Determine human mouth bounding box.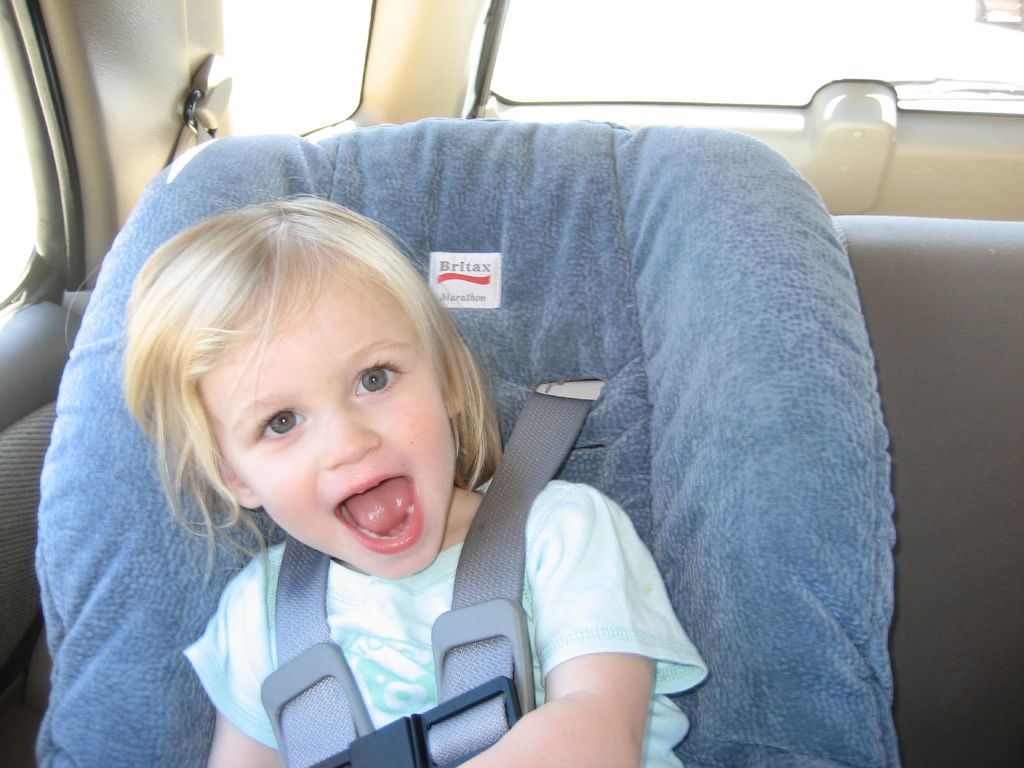
Determined: x1=326, y1=465, x2=429, y2=550.
